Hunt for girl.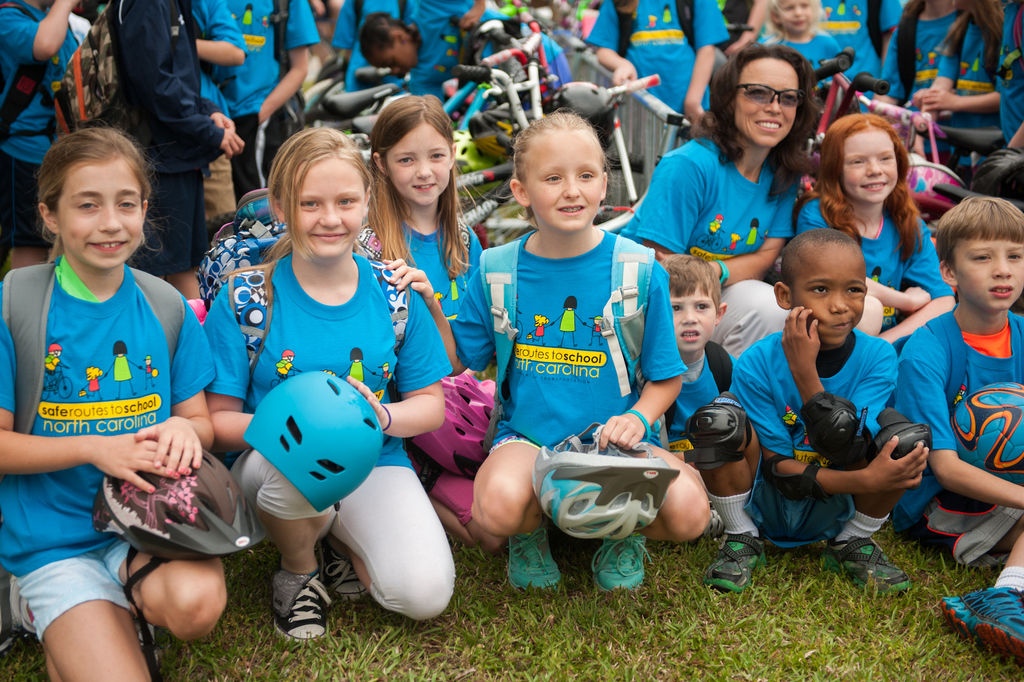
Hunted down at [797, 115, 953, 343].
